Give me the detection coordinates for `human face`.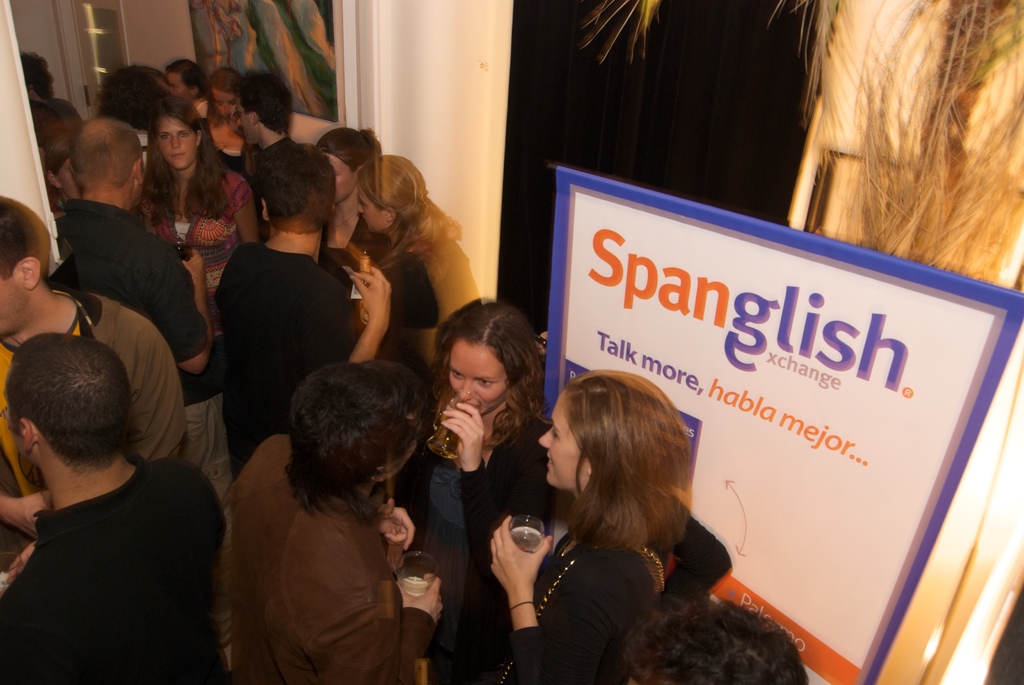
(450, 345, 508, 417).
